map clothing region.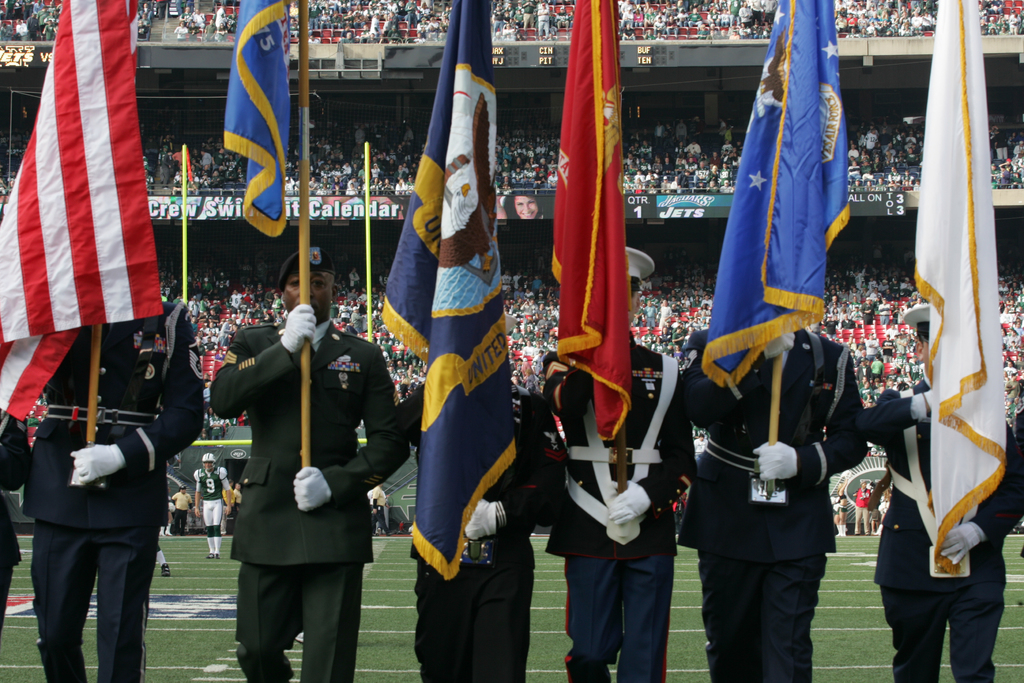
Mapped to {"left": 536, "top": 335, "right": 698, "bottom": 671}.
